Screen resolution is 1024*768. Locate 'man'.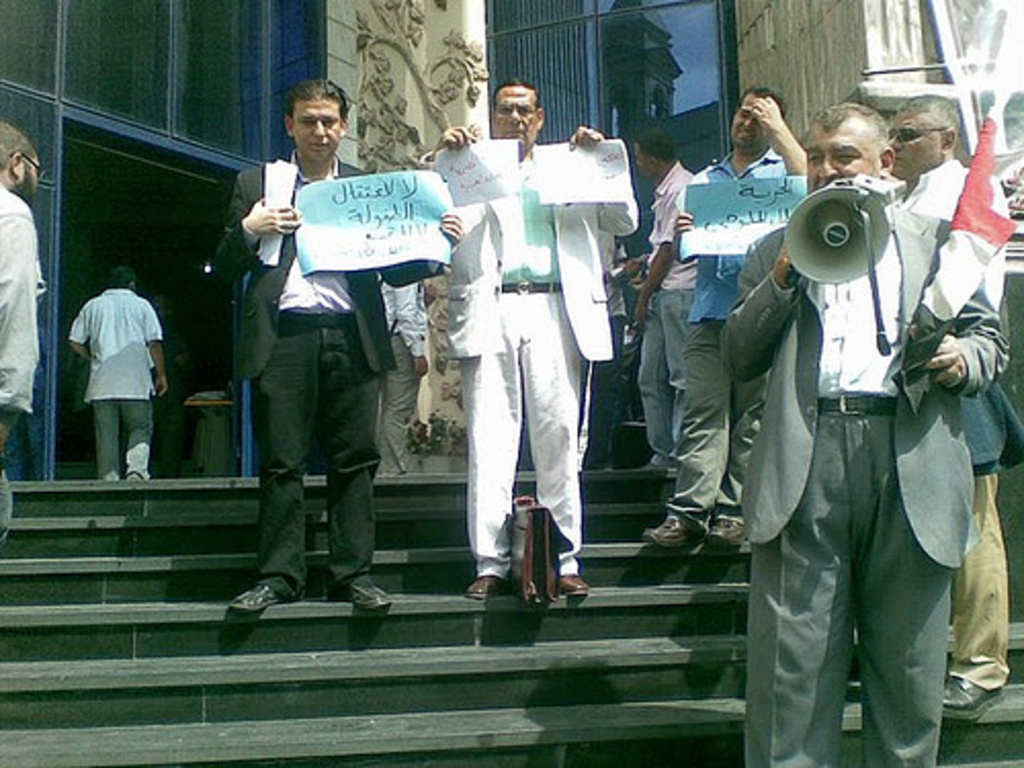
rect(225, 82, 463, 610).
